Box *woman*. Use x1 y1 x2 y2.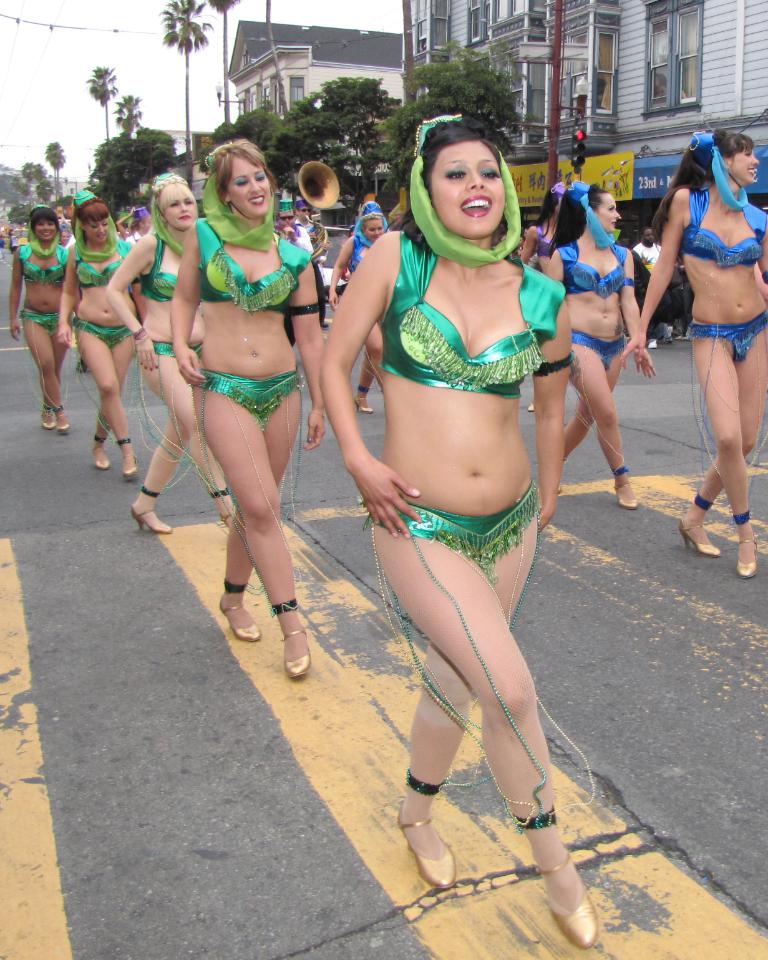
6 204 79 434.
